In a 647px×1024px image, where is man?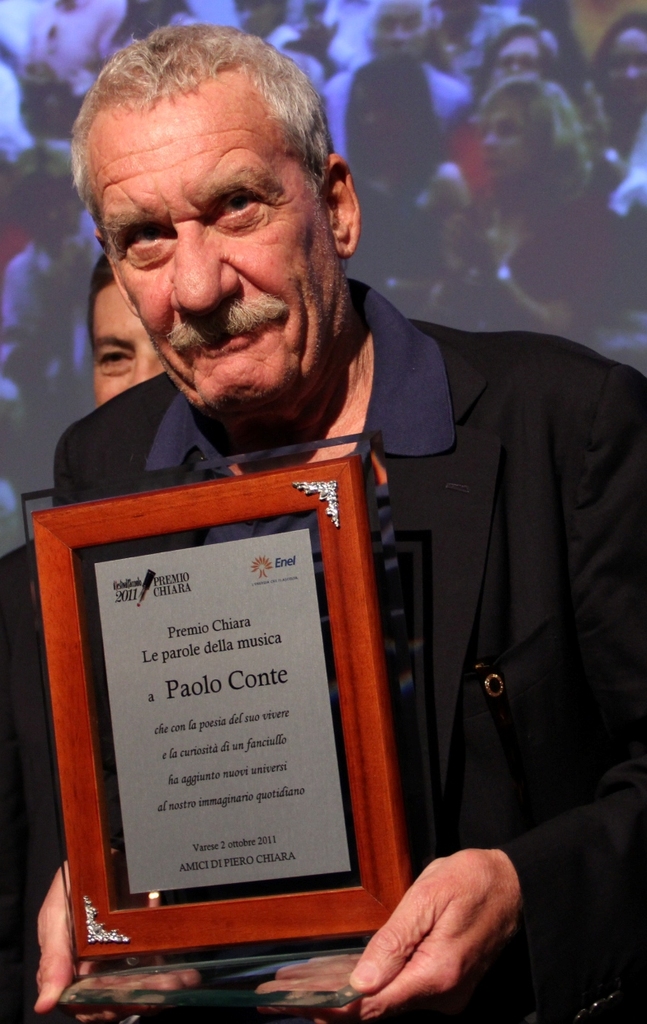
0/152/111/427.
